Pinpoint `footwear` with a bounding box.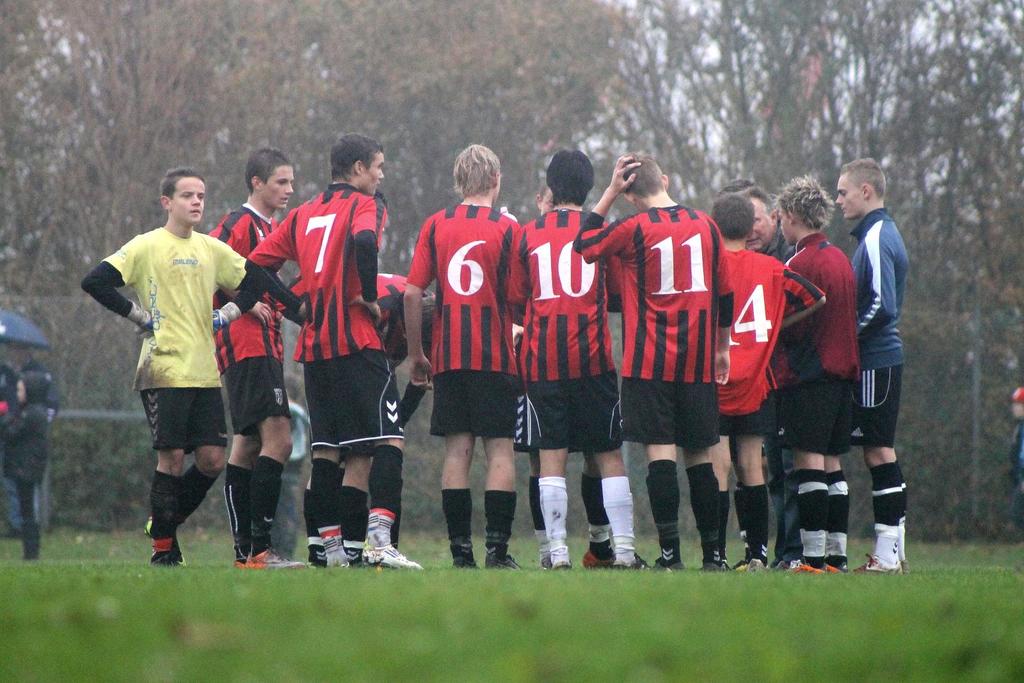
<region>328, 542, 359, 570</region>.
